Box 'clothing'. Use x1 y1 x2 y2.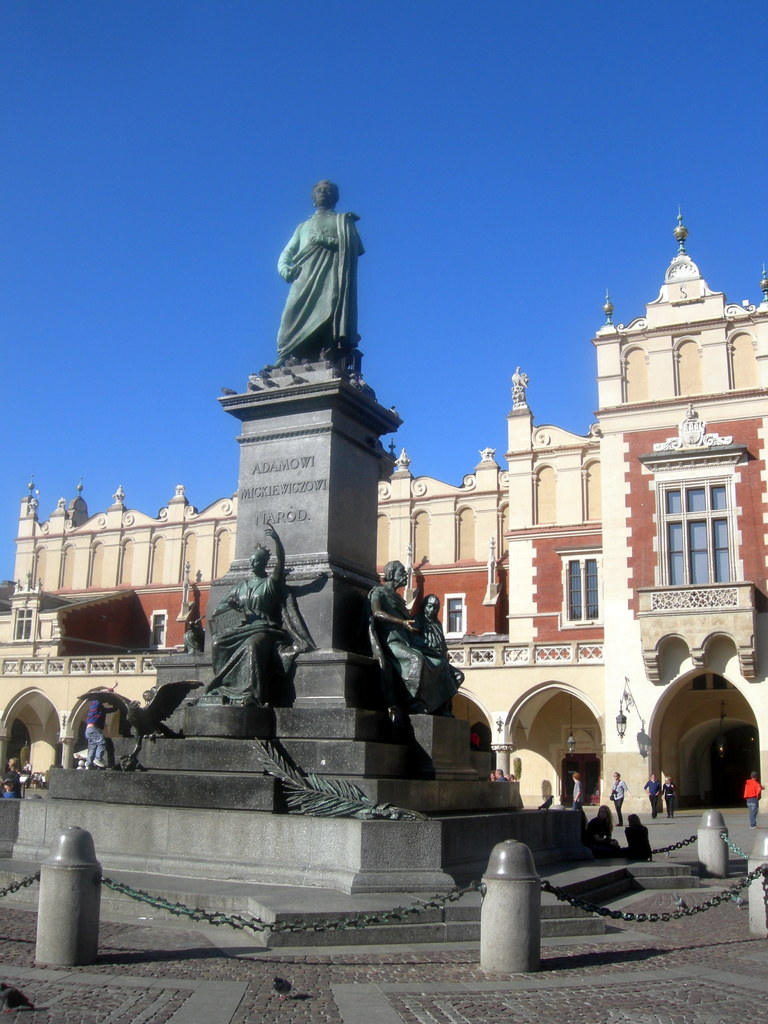
664 781 669 817.
